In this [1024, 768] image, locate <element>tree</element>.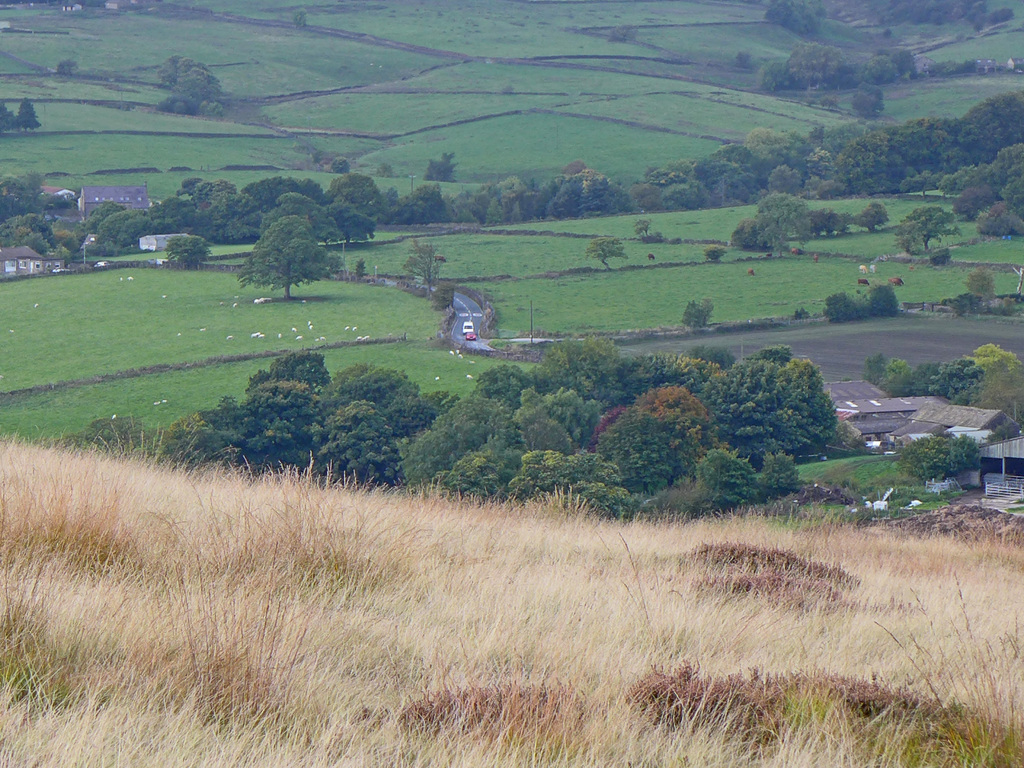
Bounding box: [left=291, top=3, right=313, bottom=40].
